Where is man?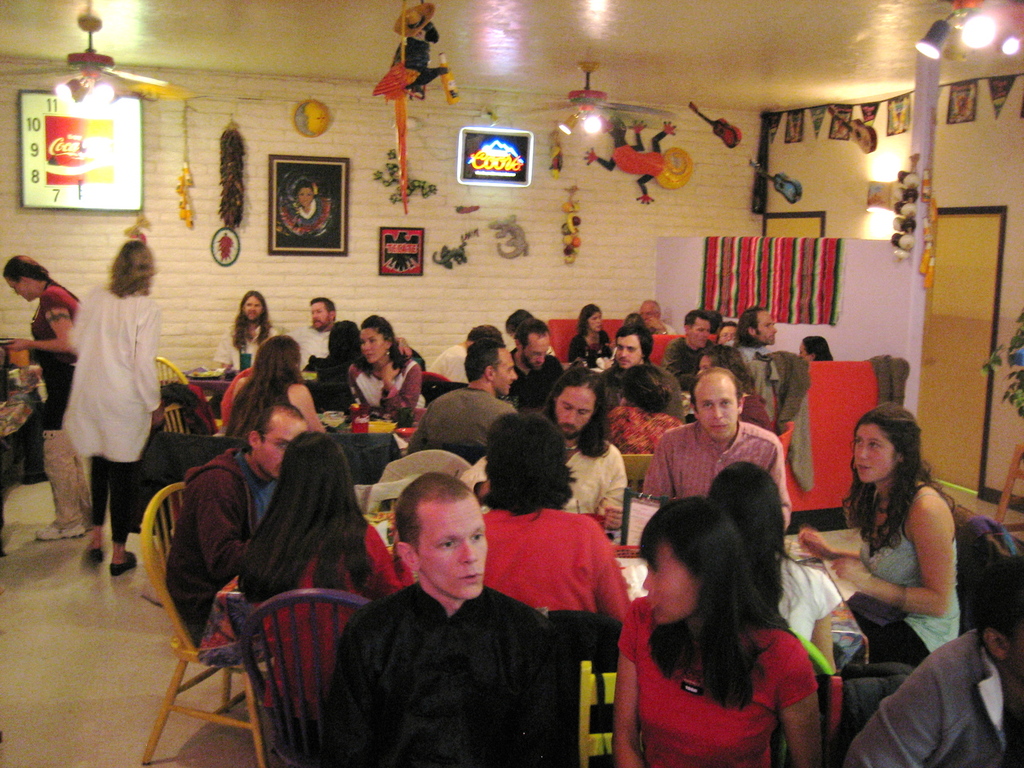
(x1=666, y1=311, x2=711, y2=388).
